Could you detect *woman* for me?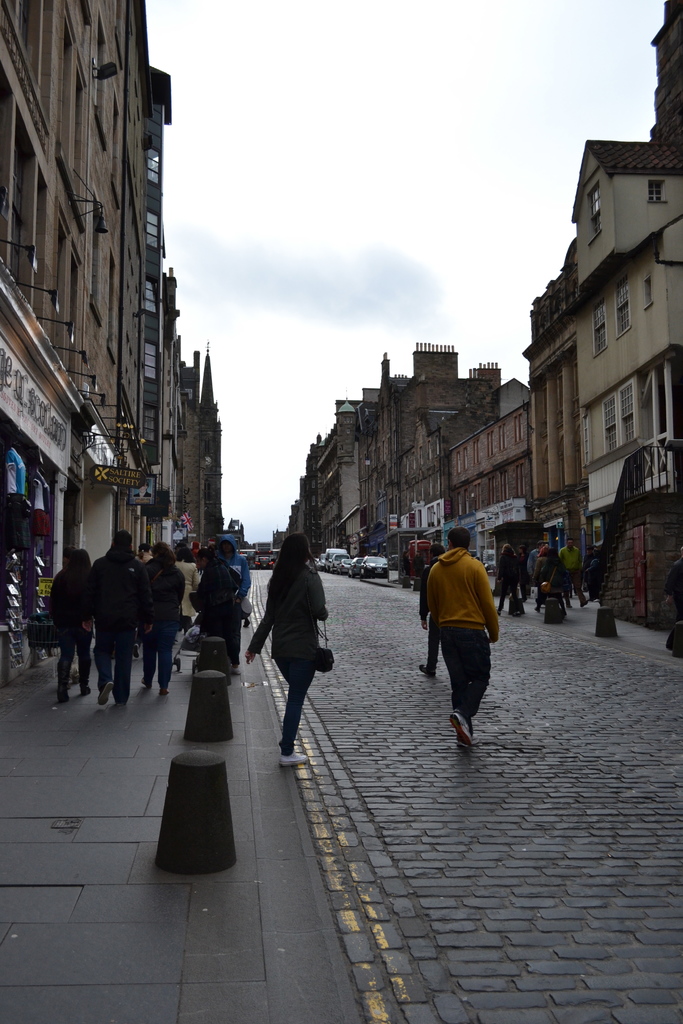
Detection result: <bbox>192, 541, 240, 676</bbox>.
